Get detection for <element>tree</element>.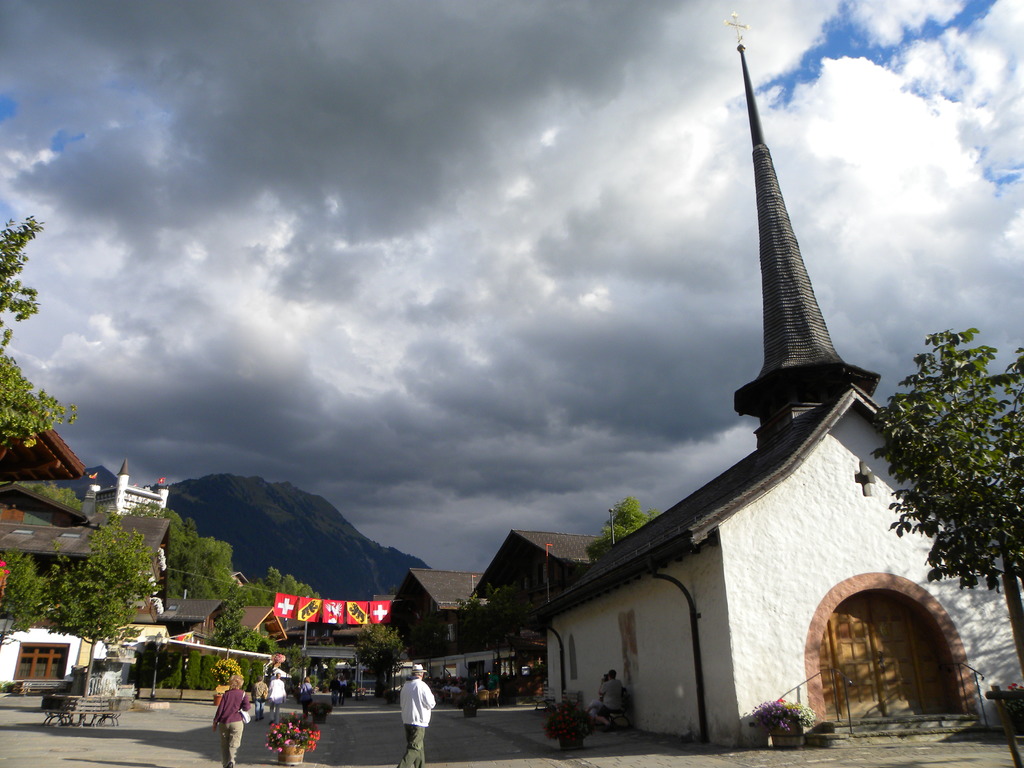
Detection: rect(33, 479, 90, 518).
